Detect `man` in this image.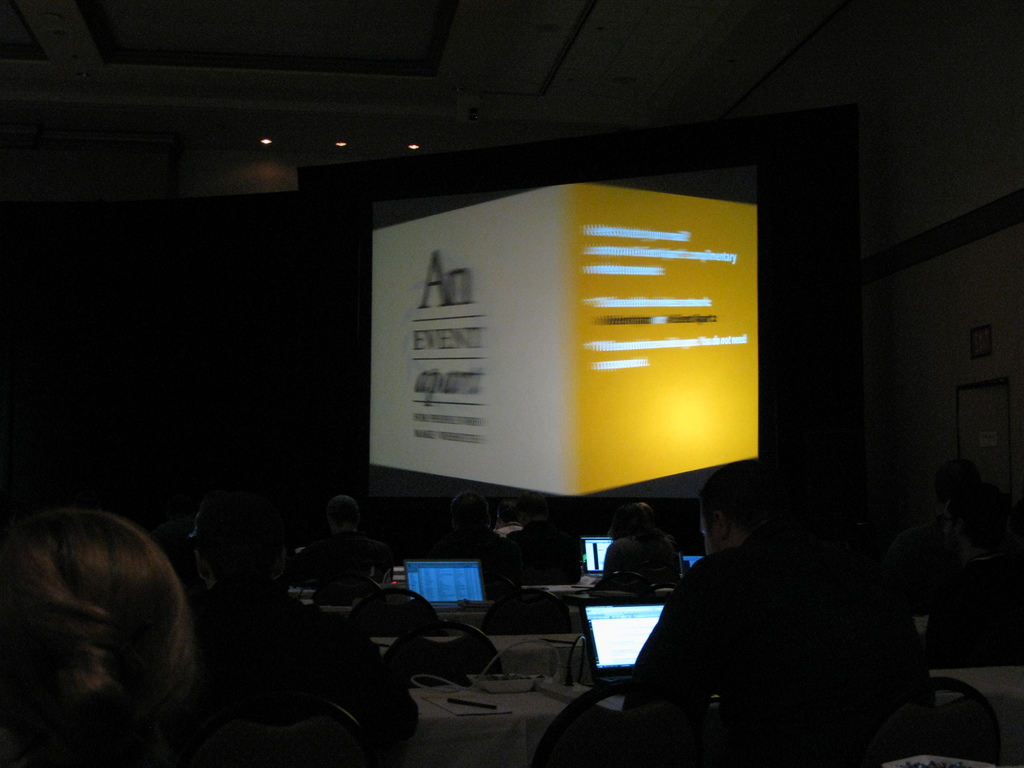
Detection: 620, 462, 937, 765.
